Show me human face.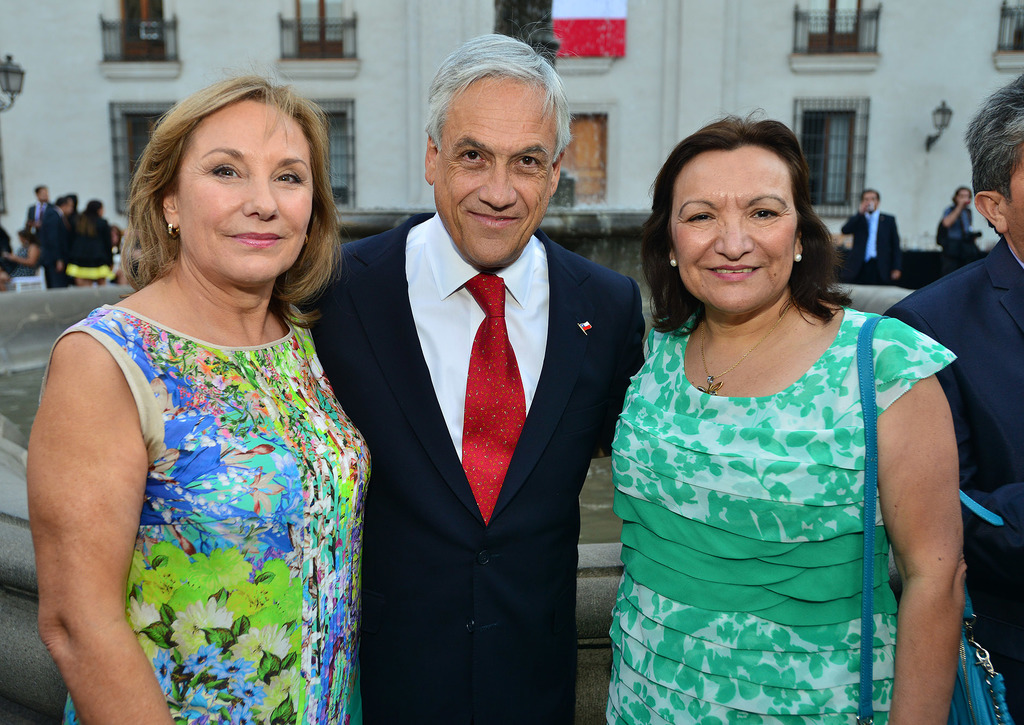
human face is here: (left=179, top=97, right=317, bottom=276).
